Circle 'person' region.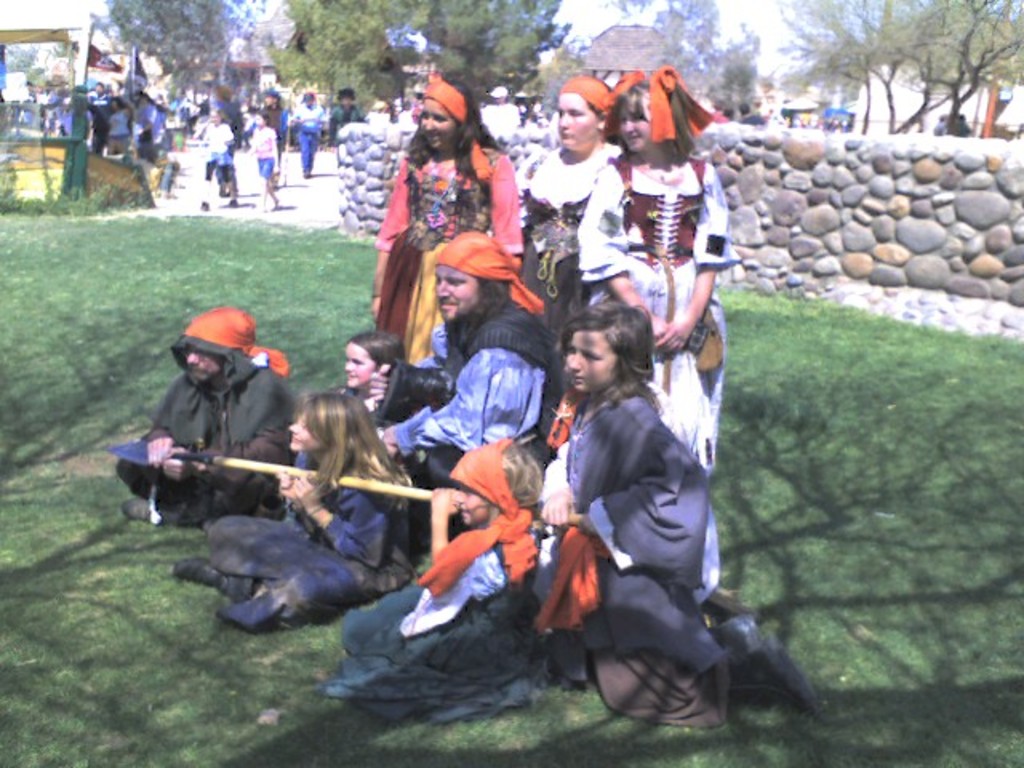
Region: box=[344, 333, 406, 410].
